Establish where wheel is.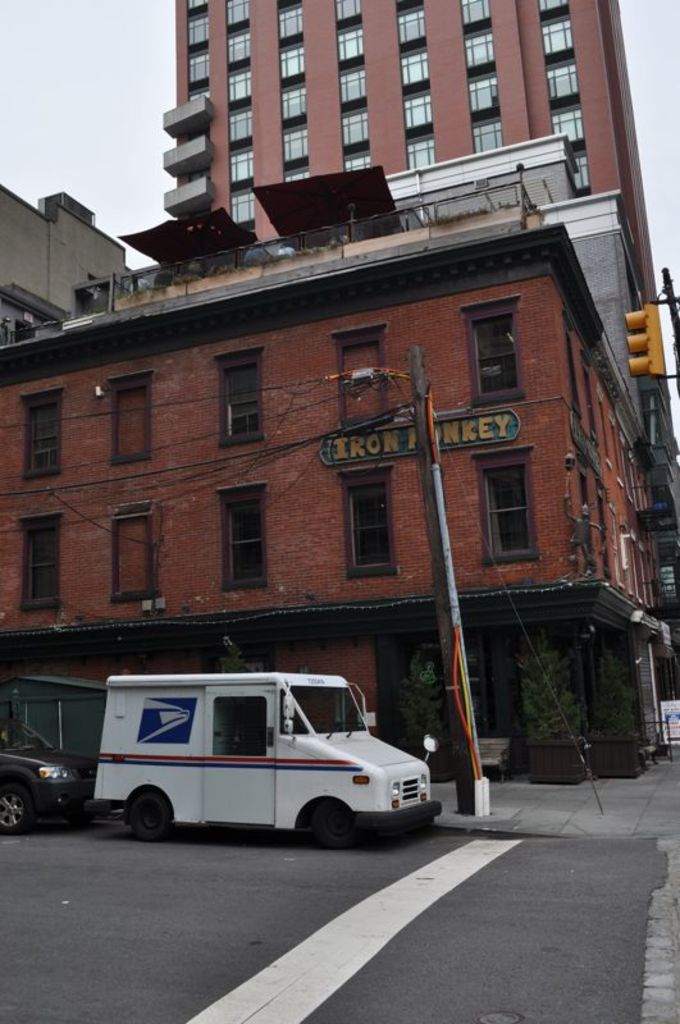
Established at box(0, 791, 35, 850).
